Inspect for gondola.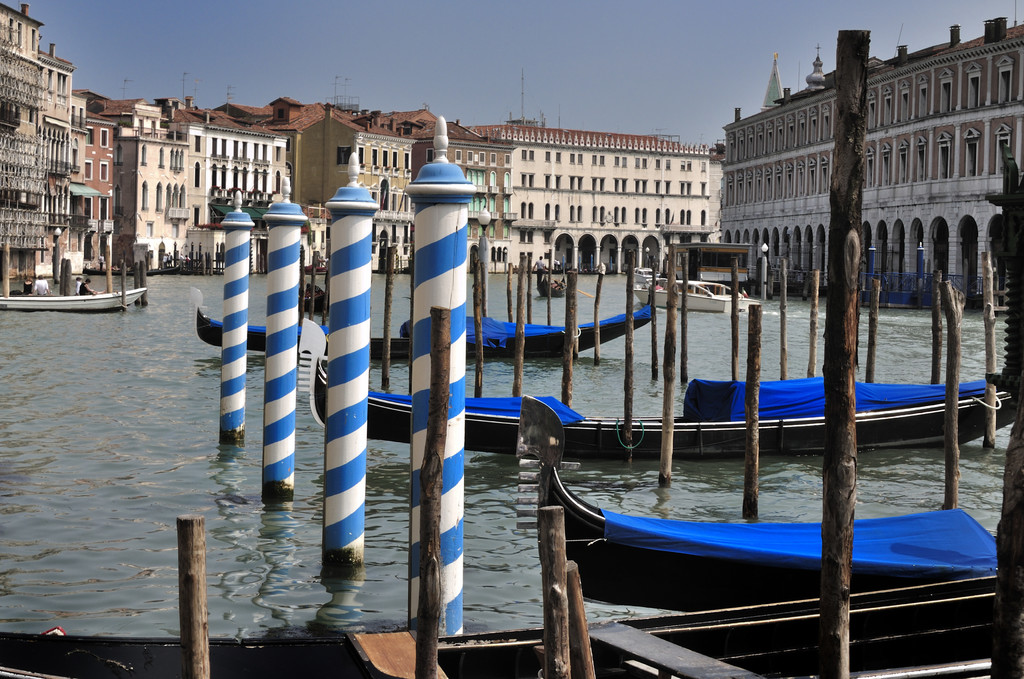
Inspection: crop(395, 291, 665, 391).
